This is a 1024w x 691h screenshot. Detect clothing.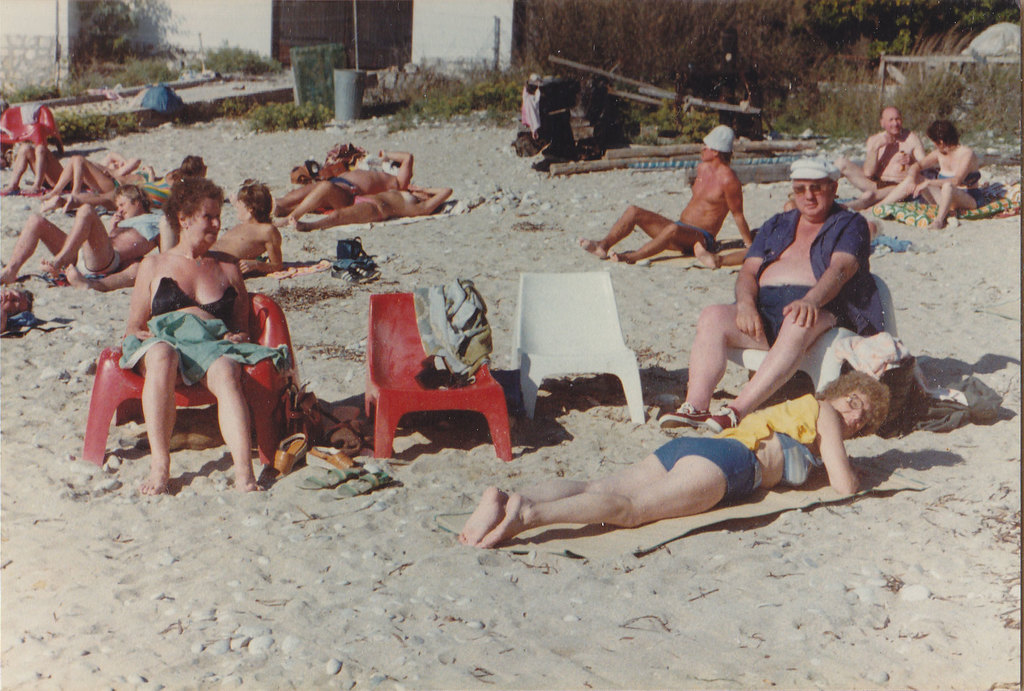
x1=76, y1=246, x2=121, y2=281.
